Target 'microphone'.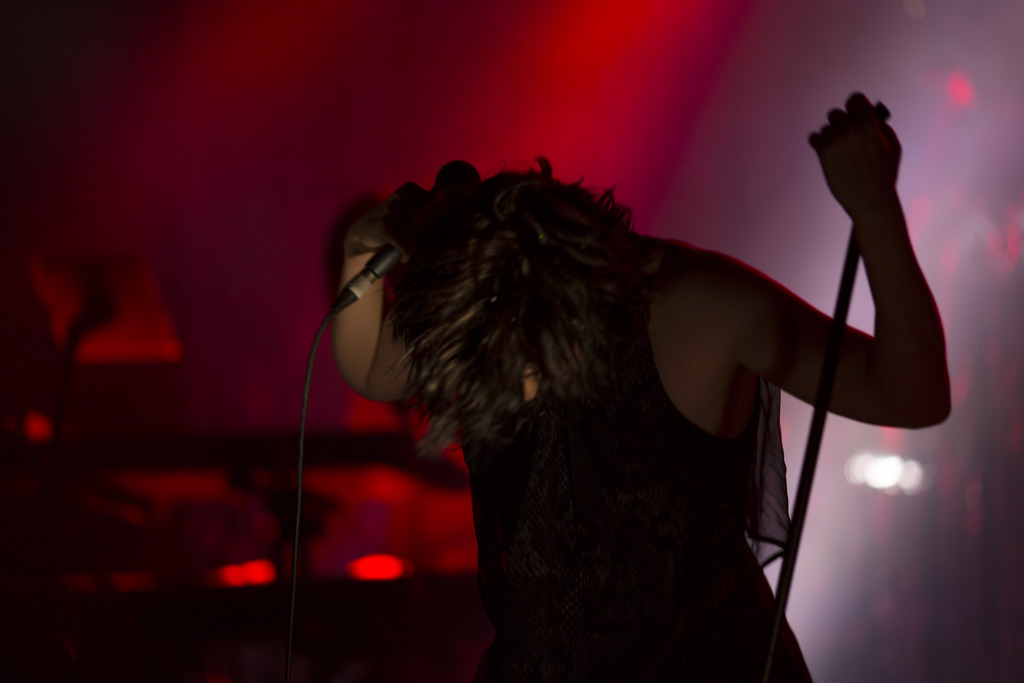
Target region: <bbox>365, 158, 474, 290</bbox>.
